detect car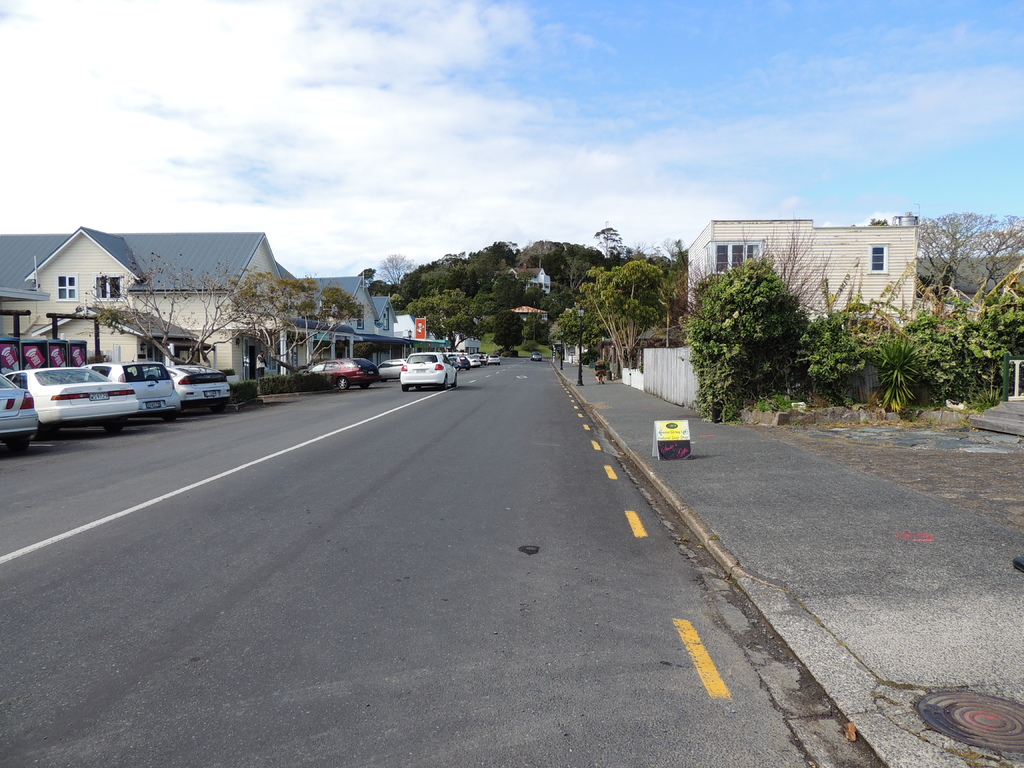
l=530, t=352, r=541, b=362
